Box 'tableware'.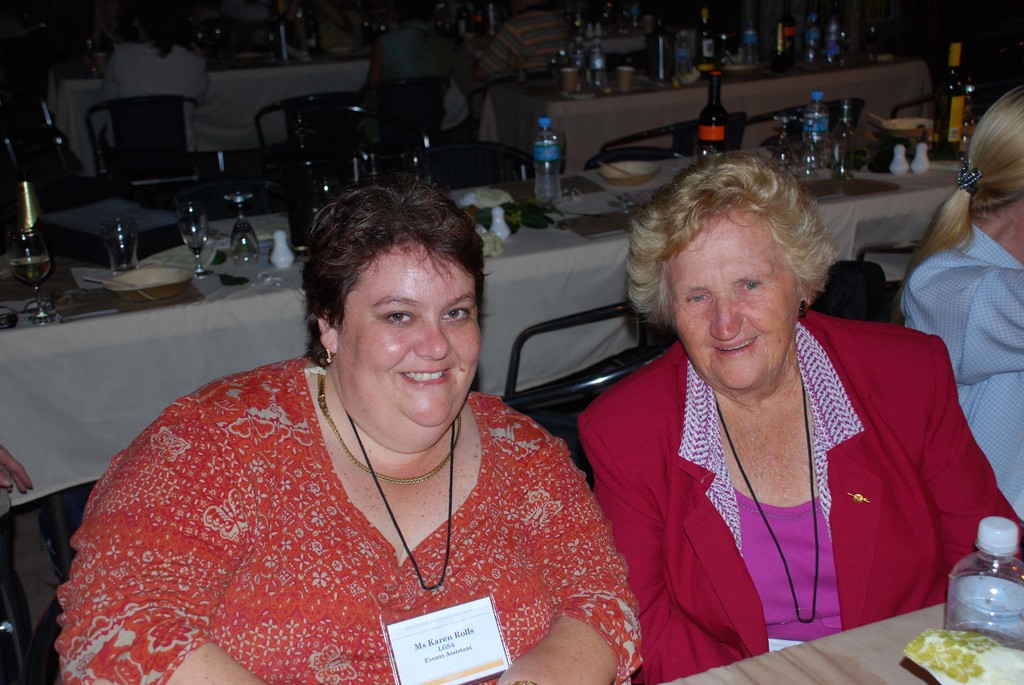
crop(774, 118, 798, 178).
